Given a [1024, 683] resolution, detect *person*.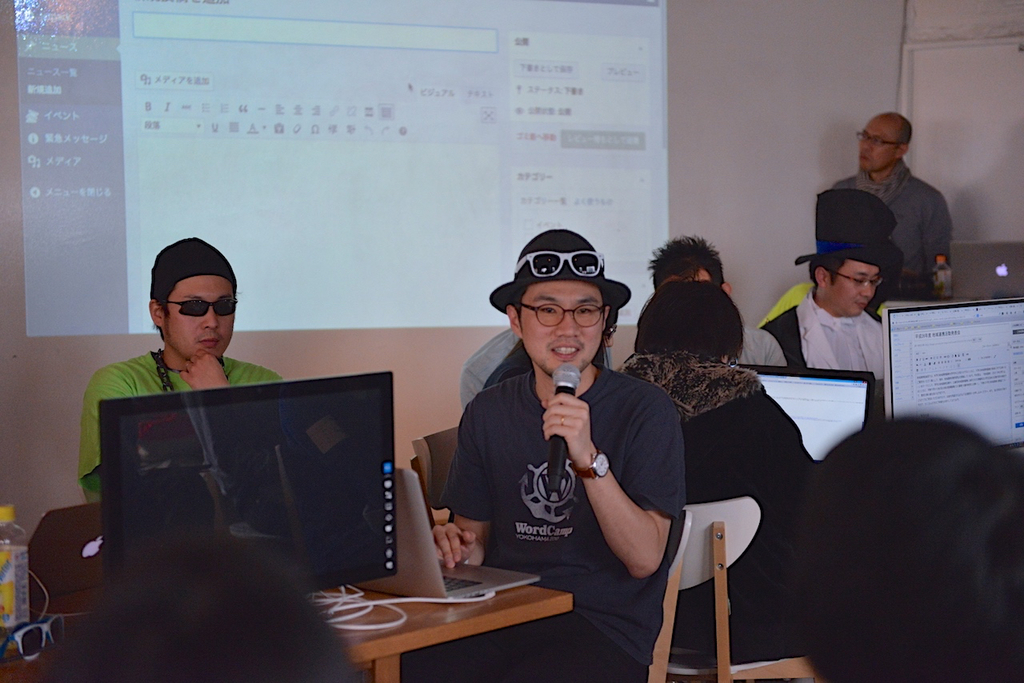
42:541:369:682.
